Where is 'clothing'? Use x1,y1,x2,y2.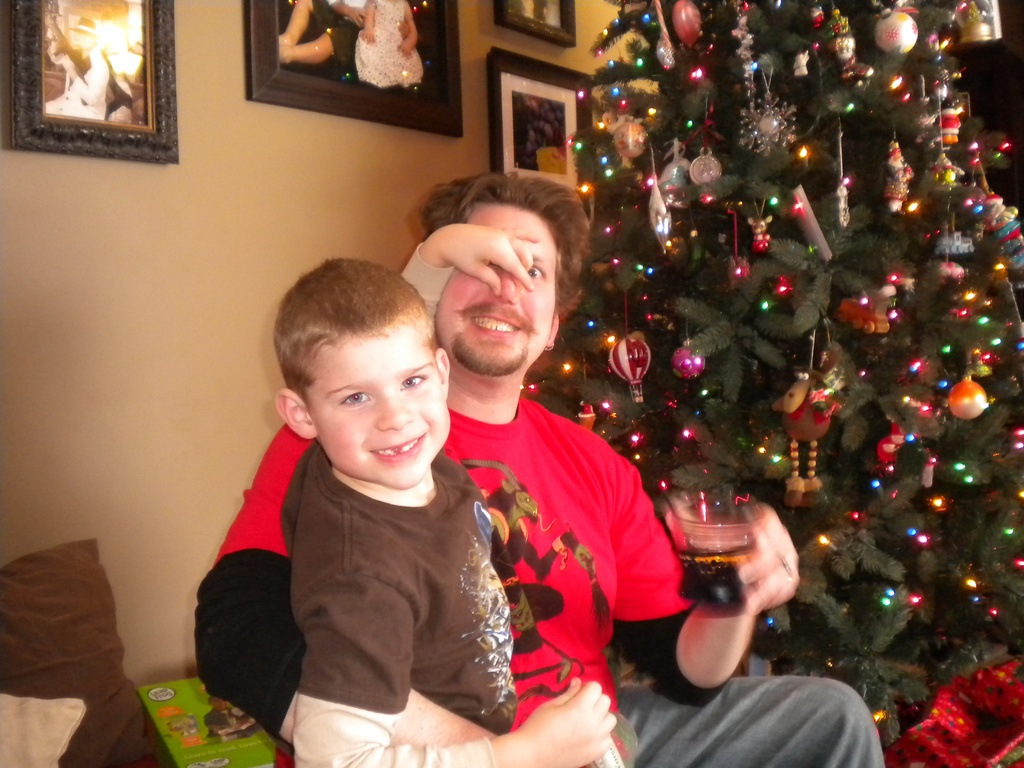
273,425,520,764.
